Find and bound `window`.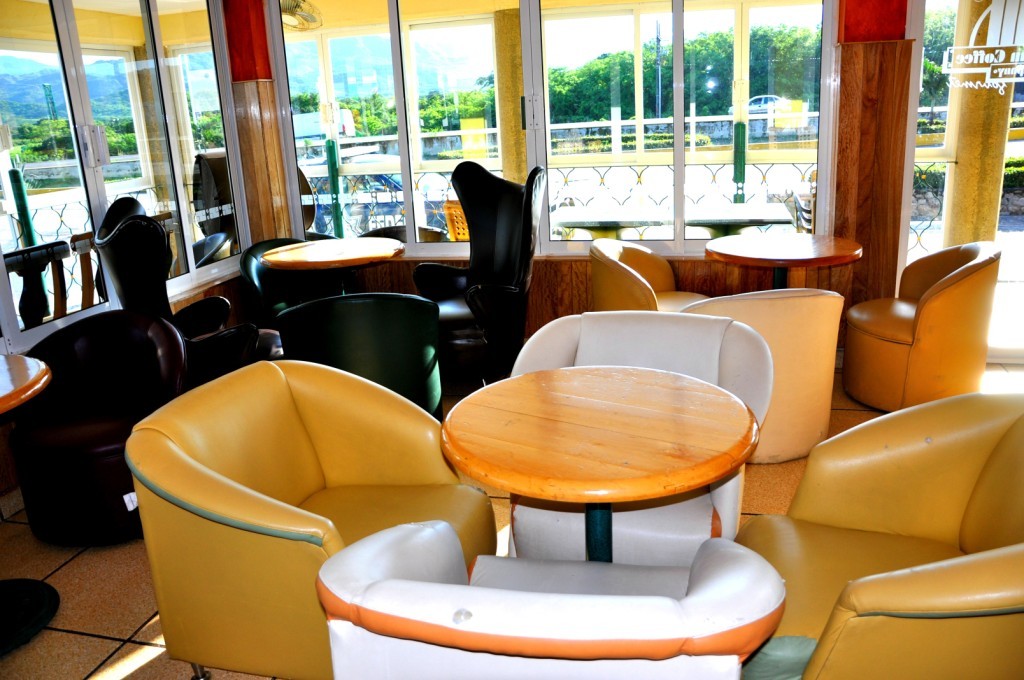
Bound: x1=0 y1=0 x2=253 y2=356.
